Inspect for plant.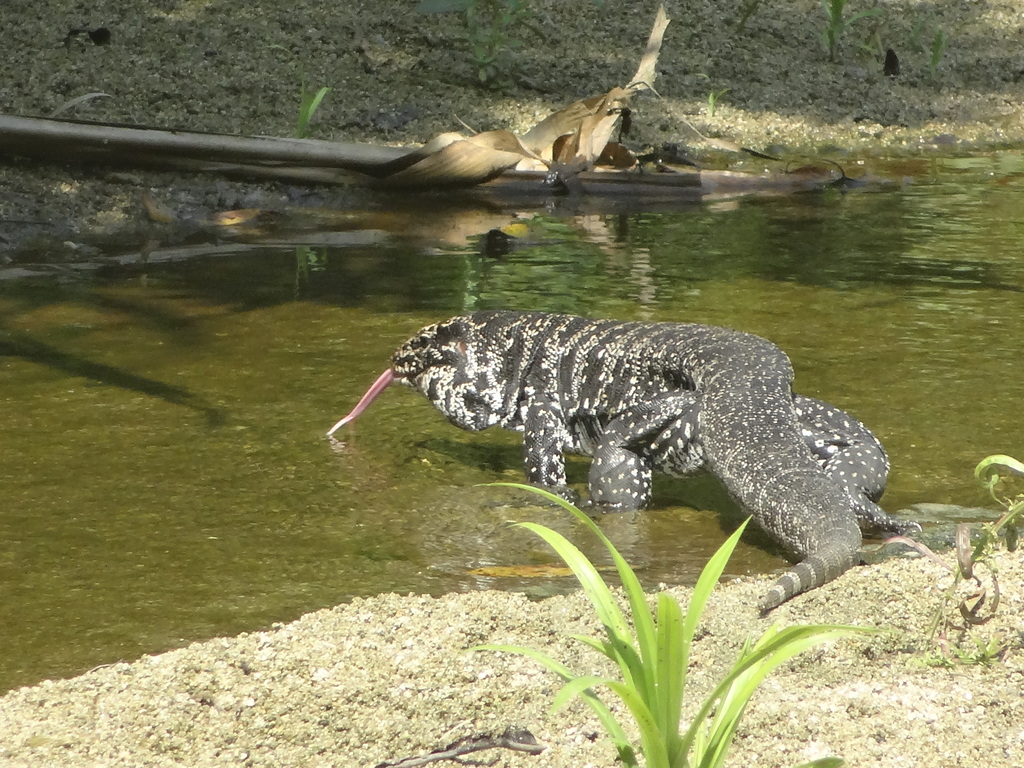
Inspection: 903/3/924/50.
